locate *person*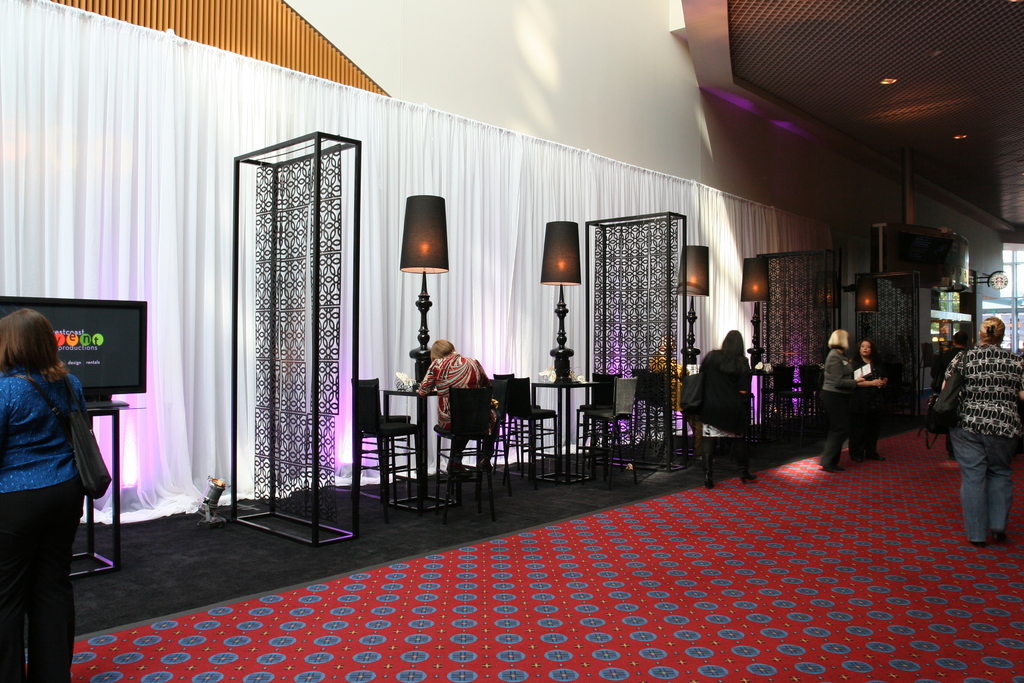
region(0, 307, 93, 682)
